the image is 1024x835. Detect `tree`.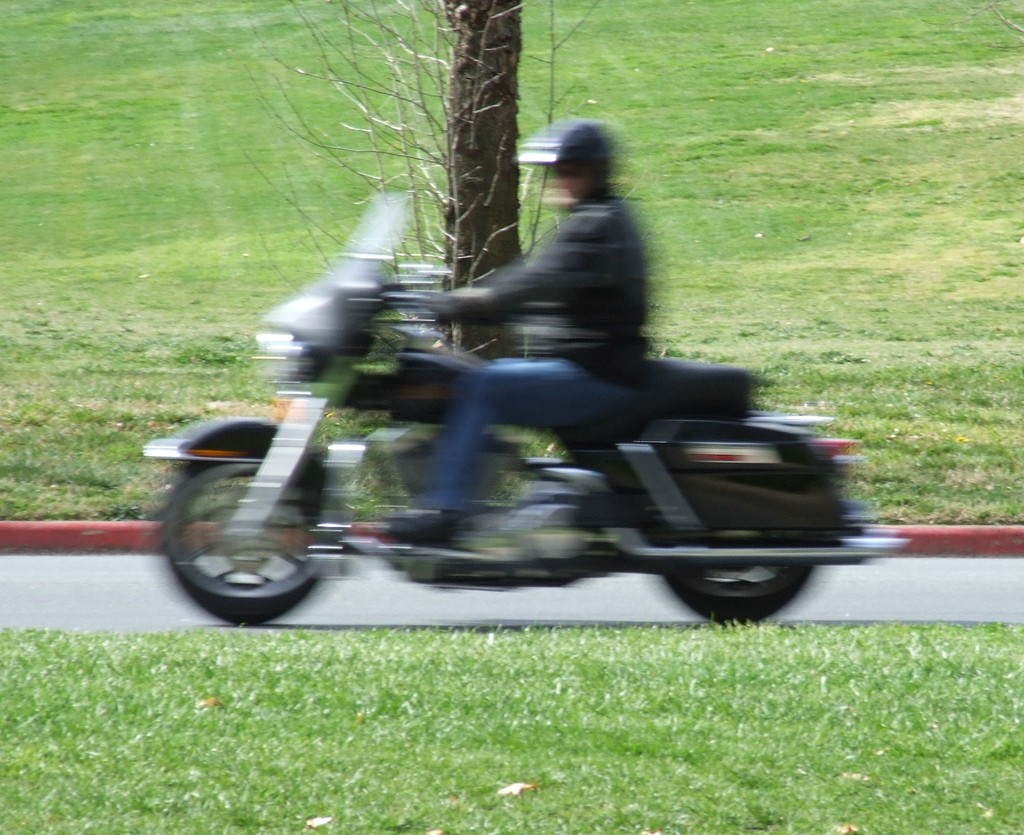
Detection: box(239, 0, 607, 364).
